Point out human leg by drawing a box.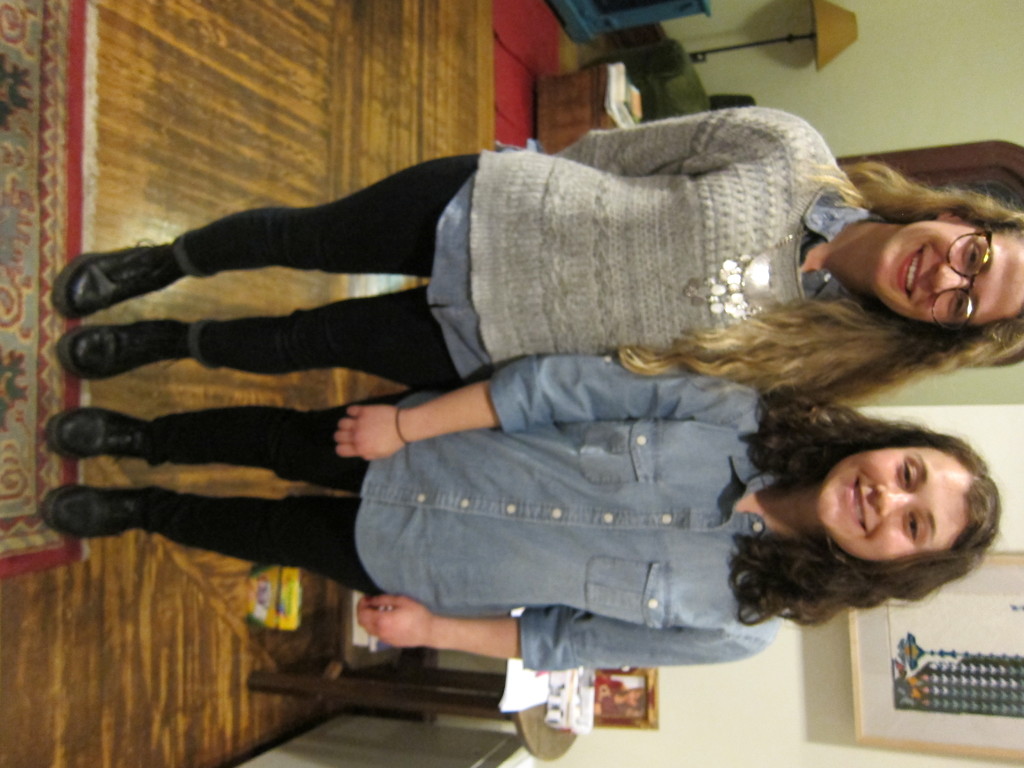
(47, 483, 371, 597).
